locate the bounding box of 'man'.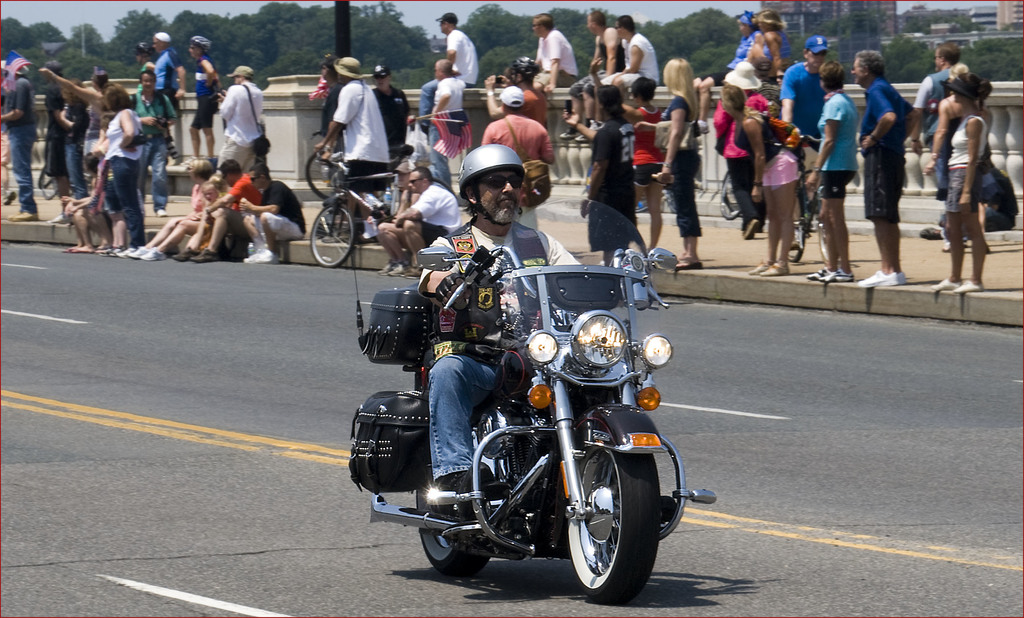
Bounding box: left=771, top=35, right=850, bottom=224.
